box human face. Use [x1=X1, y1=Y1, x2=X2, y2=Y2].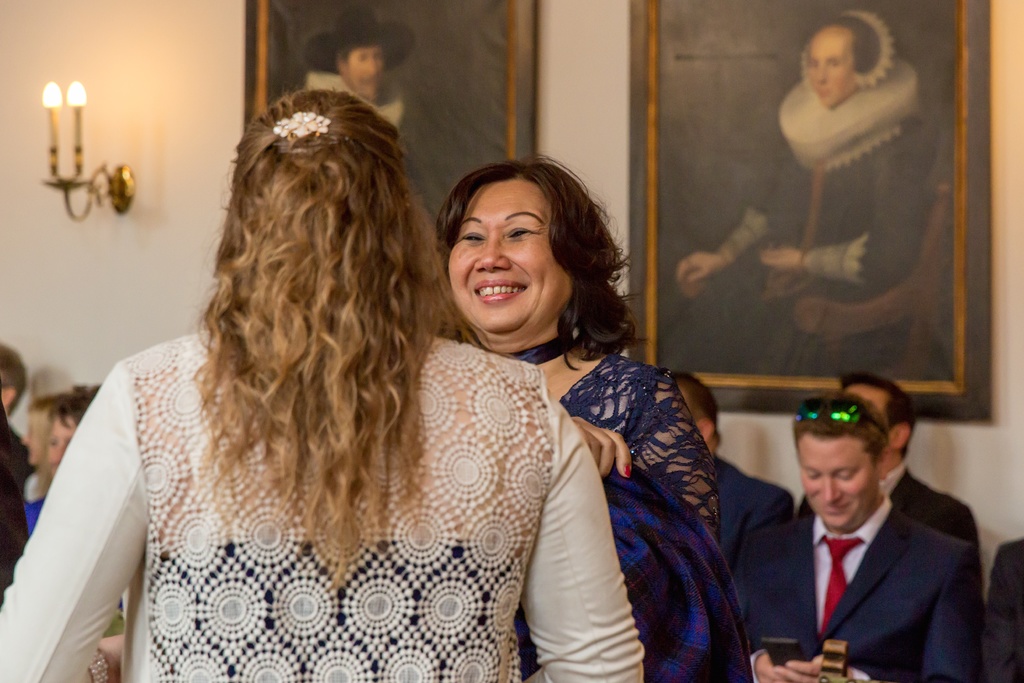
[x1=19, y1=414, x2=53, y2=464].
